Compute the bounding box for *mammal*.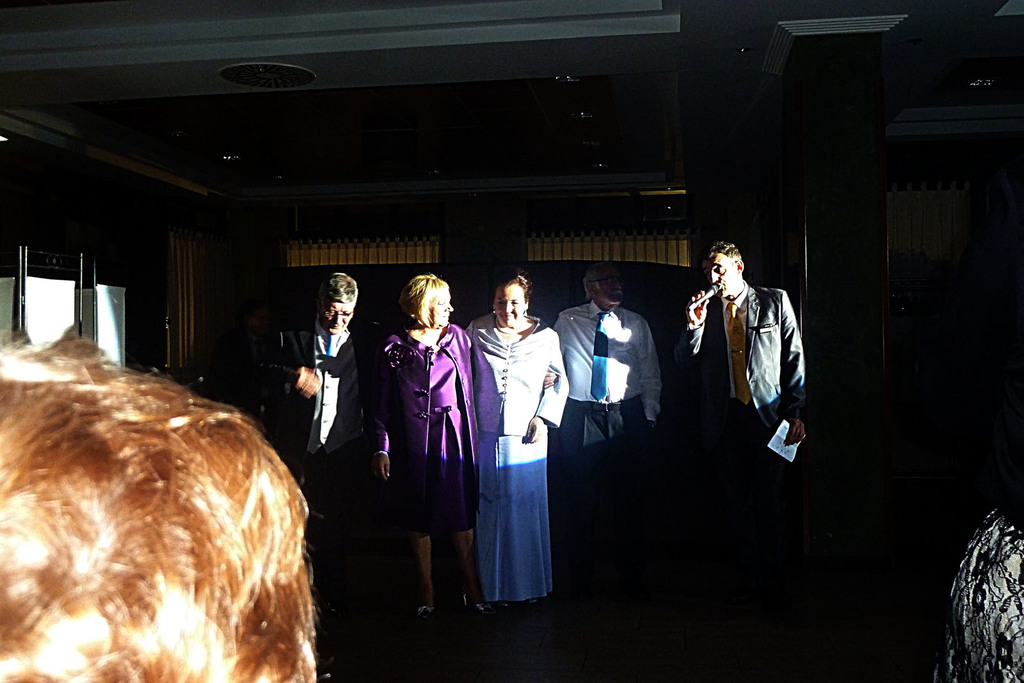
559:257:664:606.
